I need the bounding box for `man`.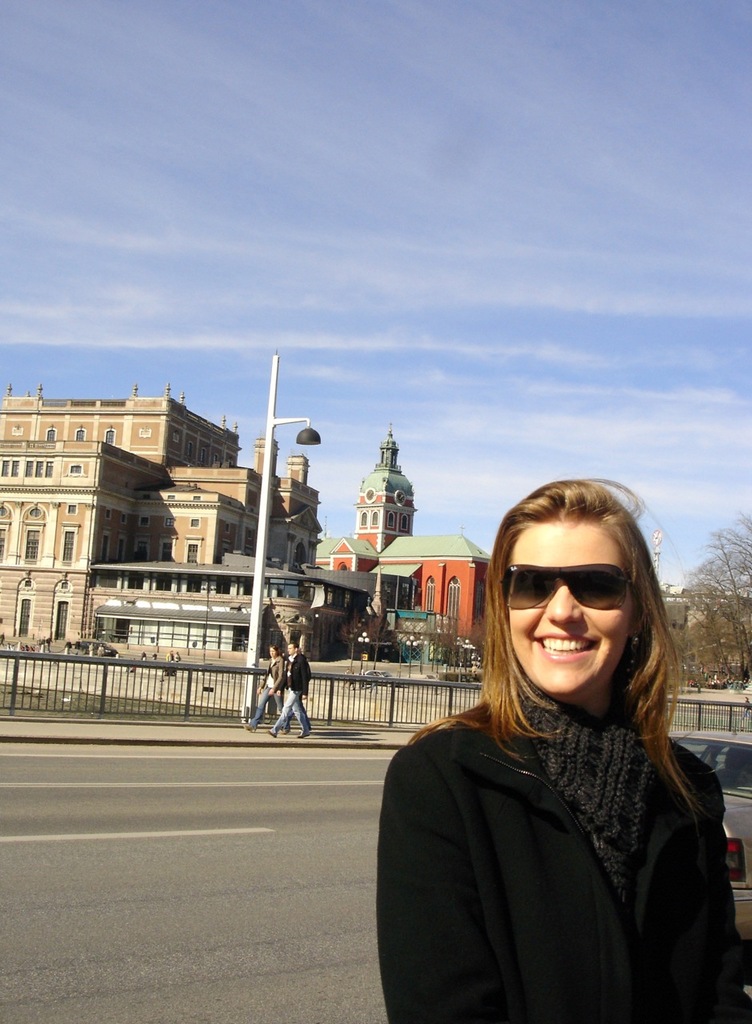
Here it is: {"left": 268, "top": 640, "right": 312, "bottom": 738}.
